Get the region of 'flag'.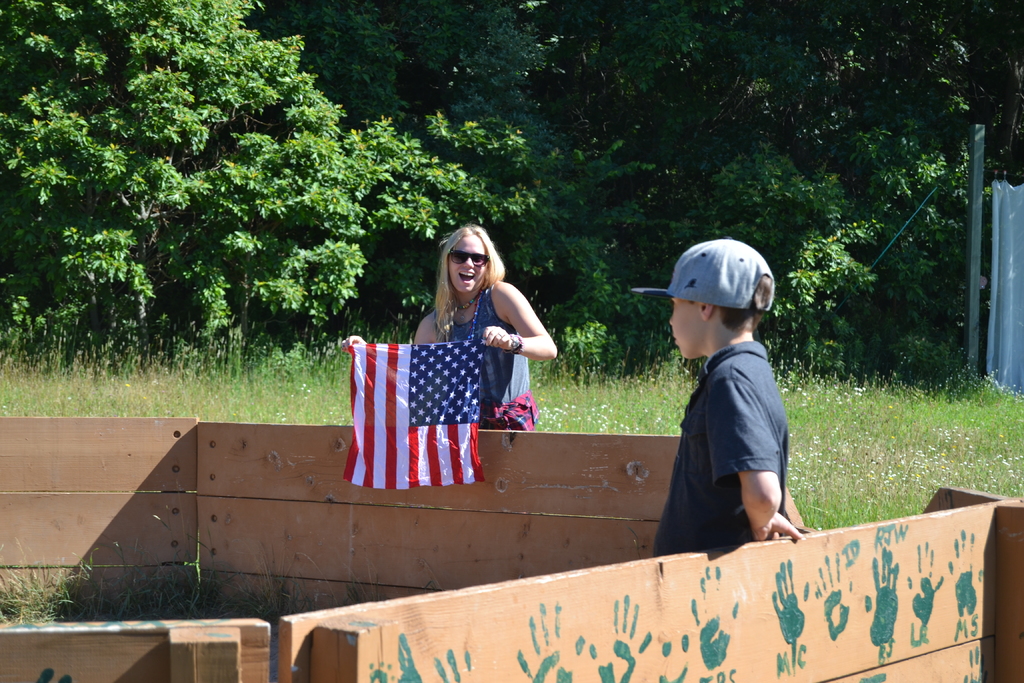
bbox(327, 336, 486, 503).
